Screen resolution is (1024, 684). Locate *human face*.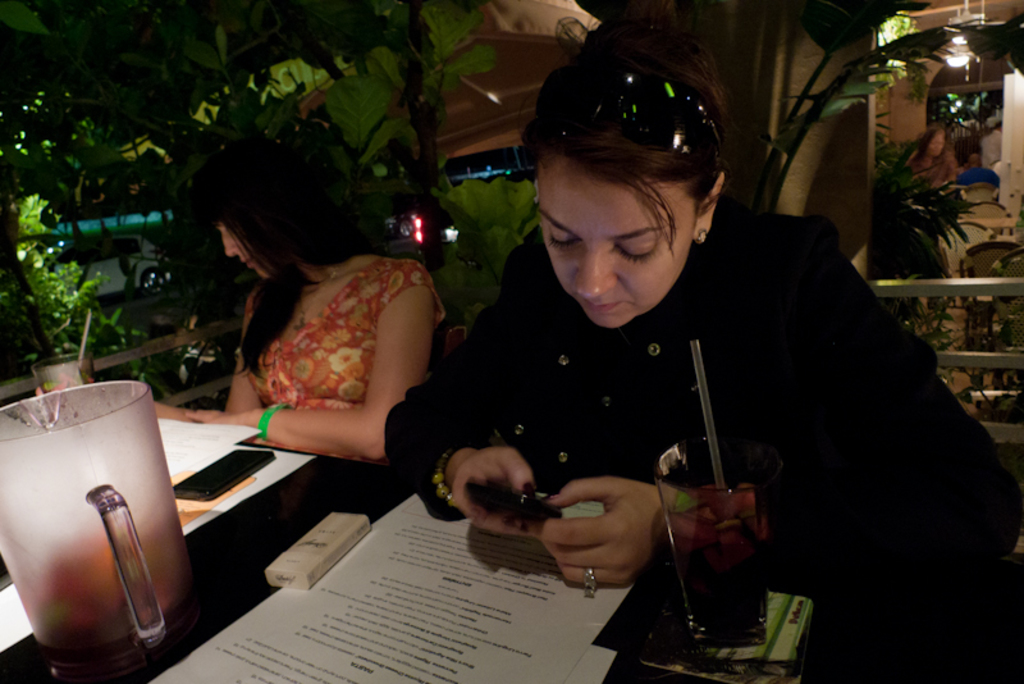
[left=536, top=159, right=694, bottom=332].
